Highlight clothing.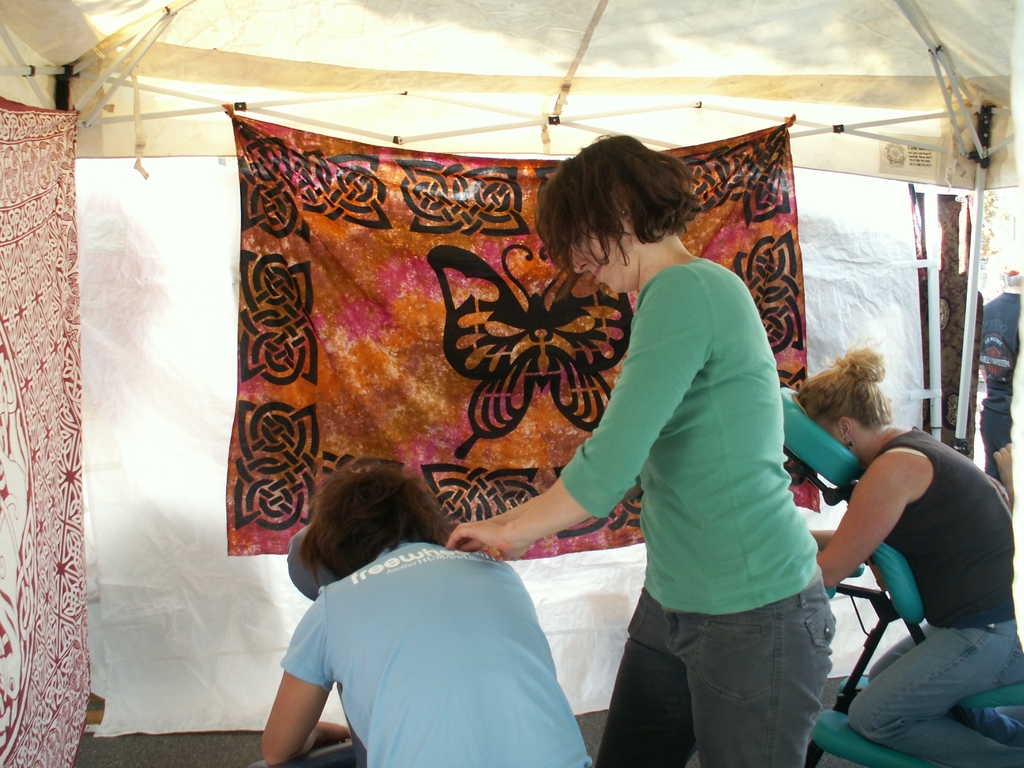
Highlighted region: <region>986, 290, 1023, 482</region>.
